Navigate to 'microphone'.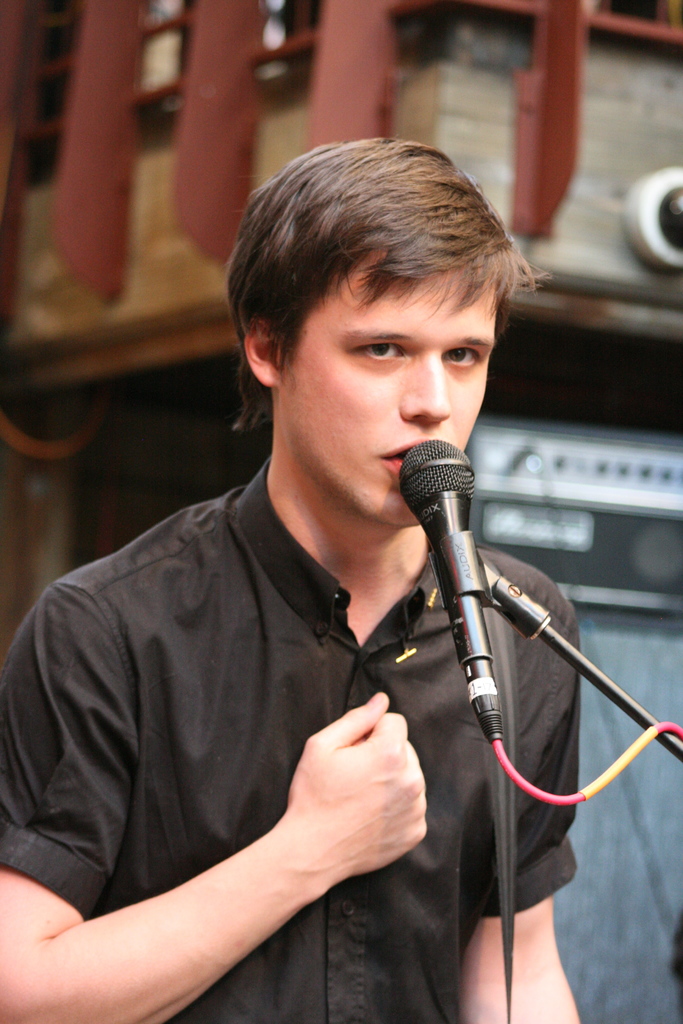
Navigation target: <region>390, 444, 518, 632</region>.
